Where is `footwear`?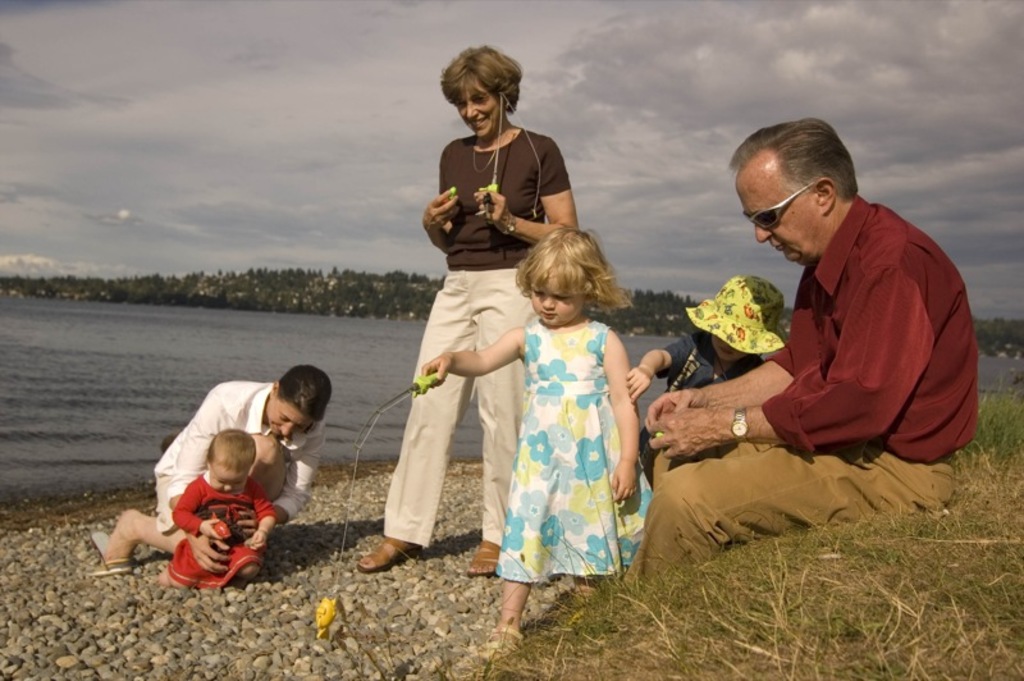
<bbox>93, 529, 115, 556</bbox>.
